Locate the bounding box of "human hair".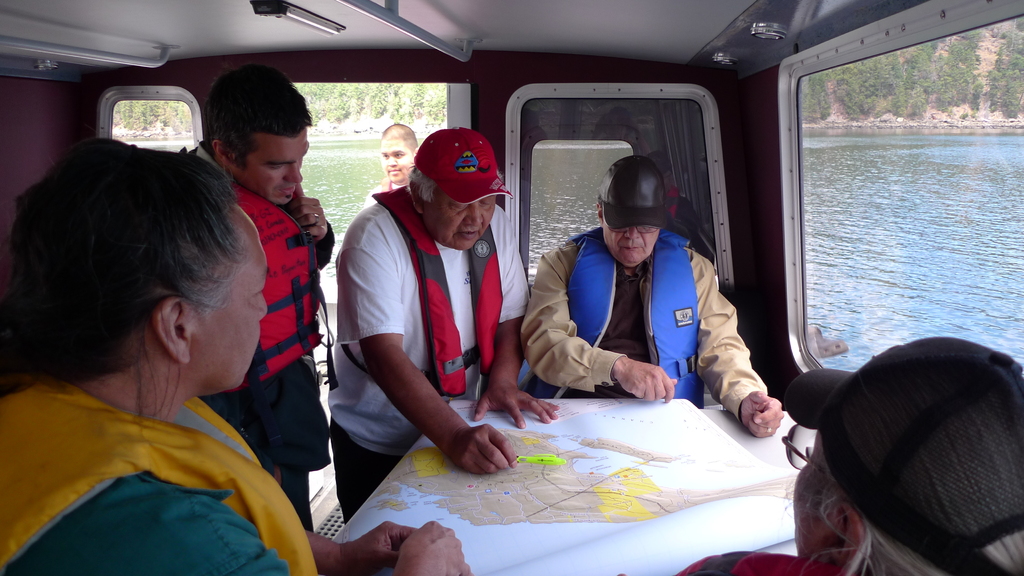
Bounding box: box(780, 451, 1023, 575).
